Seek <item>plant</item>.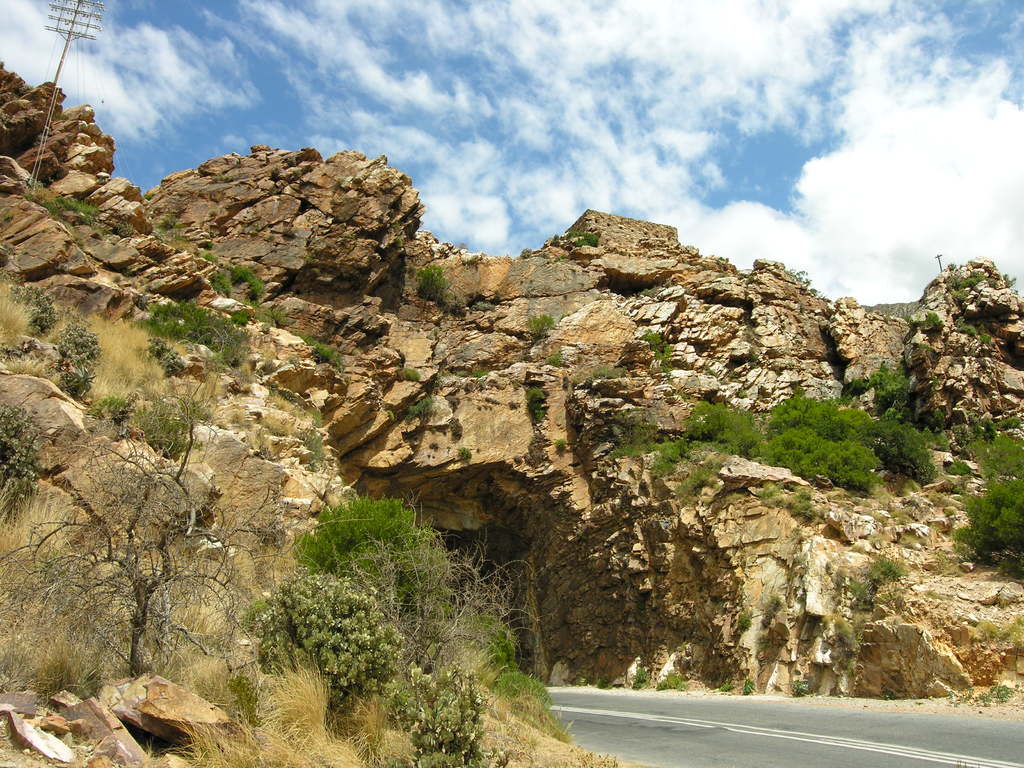
left=401, top=365, right=420, bottom=383.
